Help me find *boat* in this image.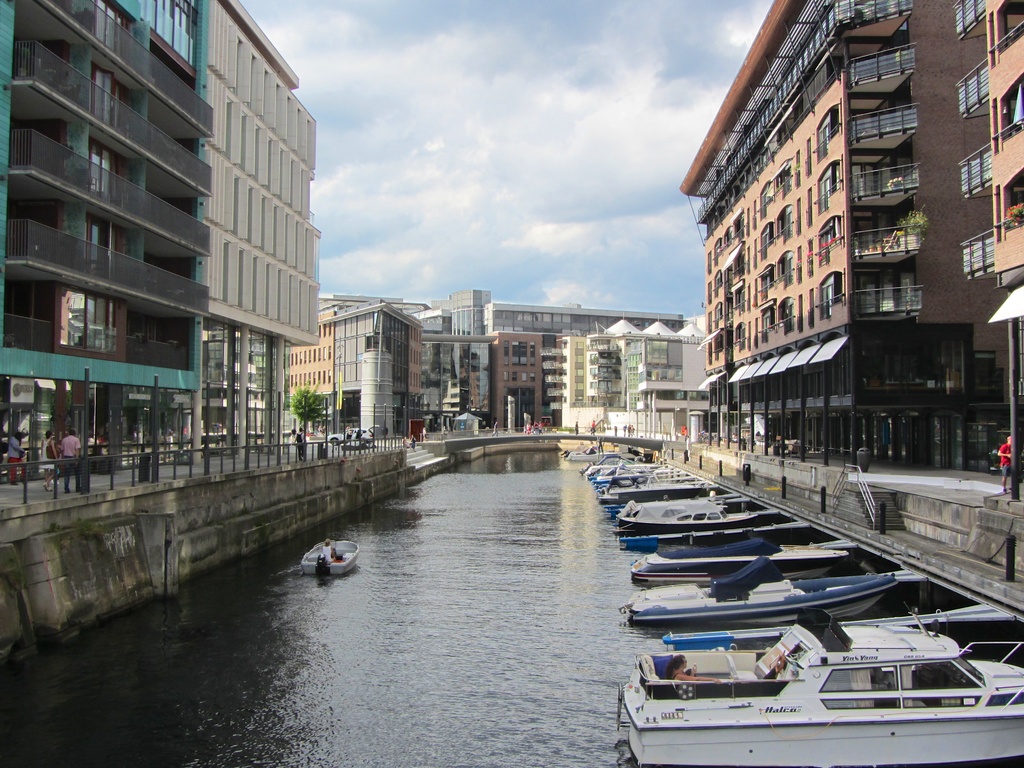
Found it: 303, 538, 364, 582.
